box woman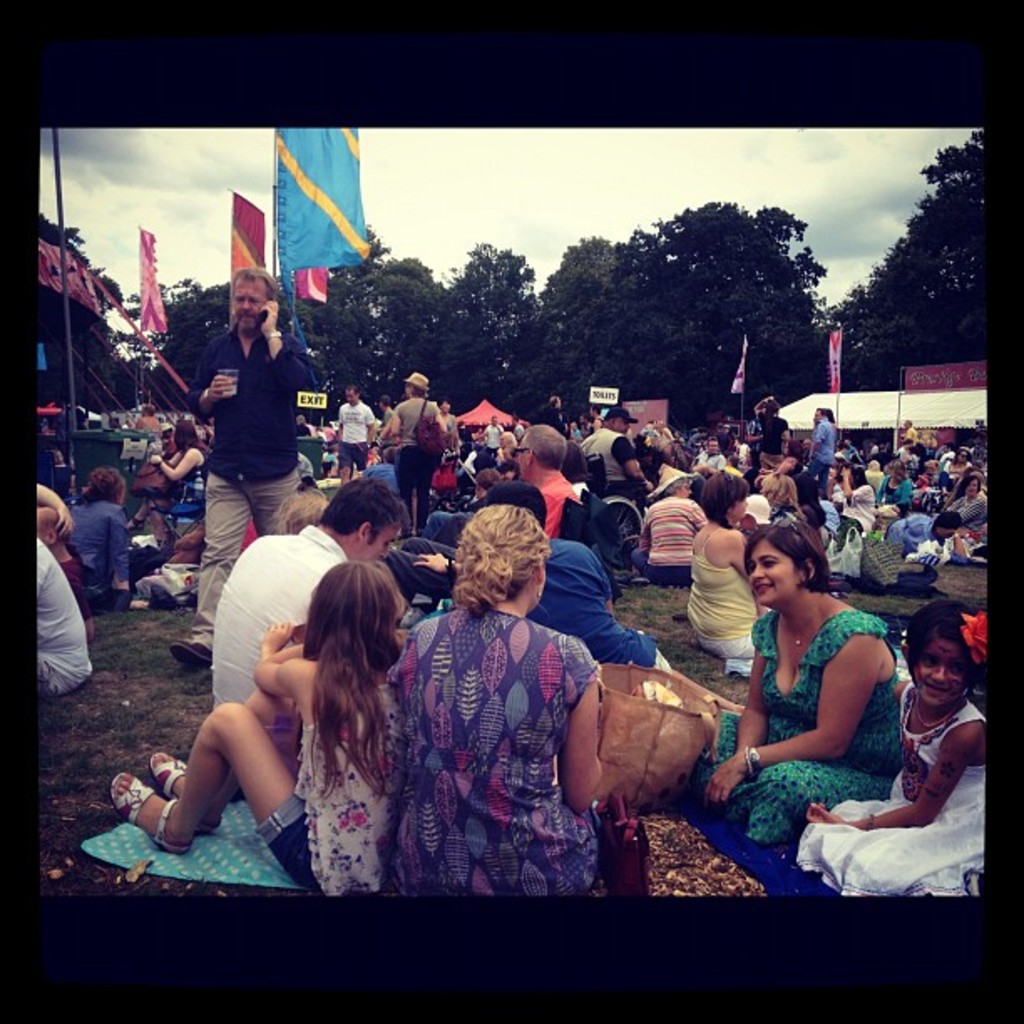
<bbox>750, 475, 801, 517</bbox>
